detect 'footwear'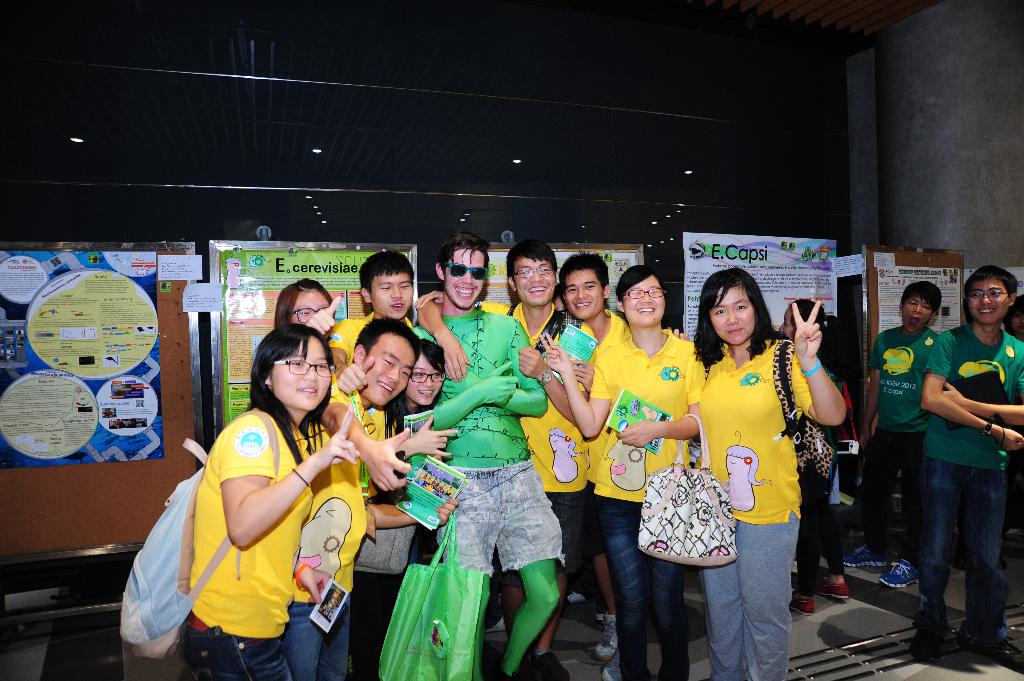
(594,618,618,660)
